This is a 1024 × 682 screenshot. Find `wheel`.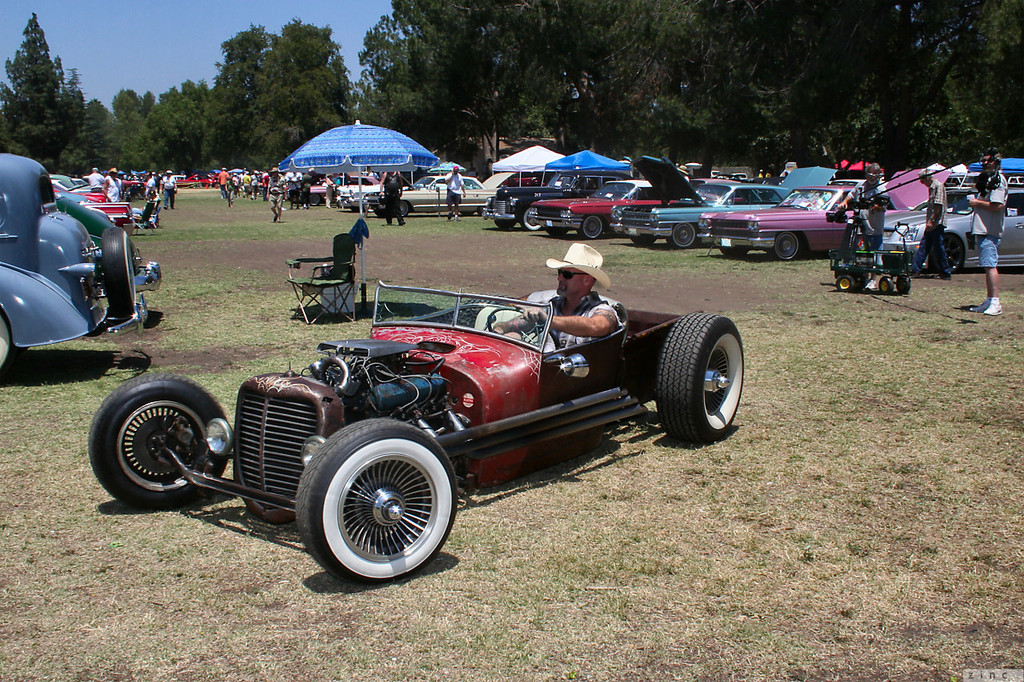
Bounding box: x1=837 y1=276 x2=854 y2=291.
